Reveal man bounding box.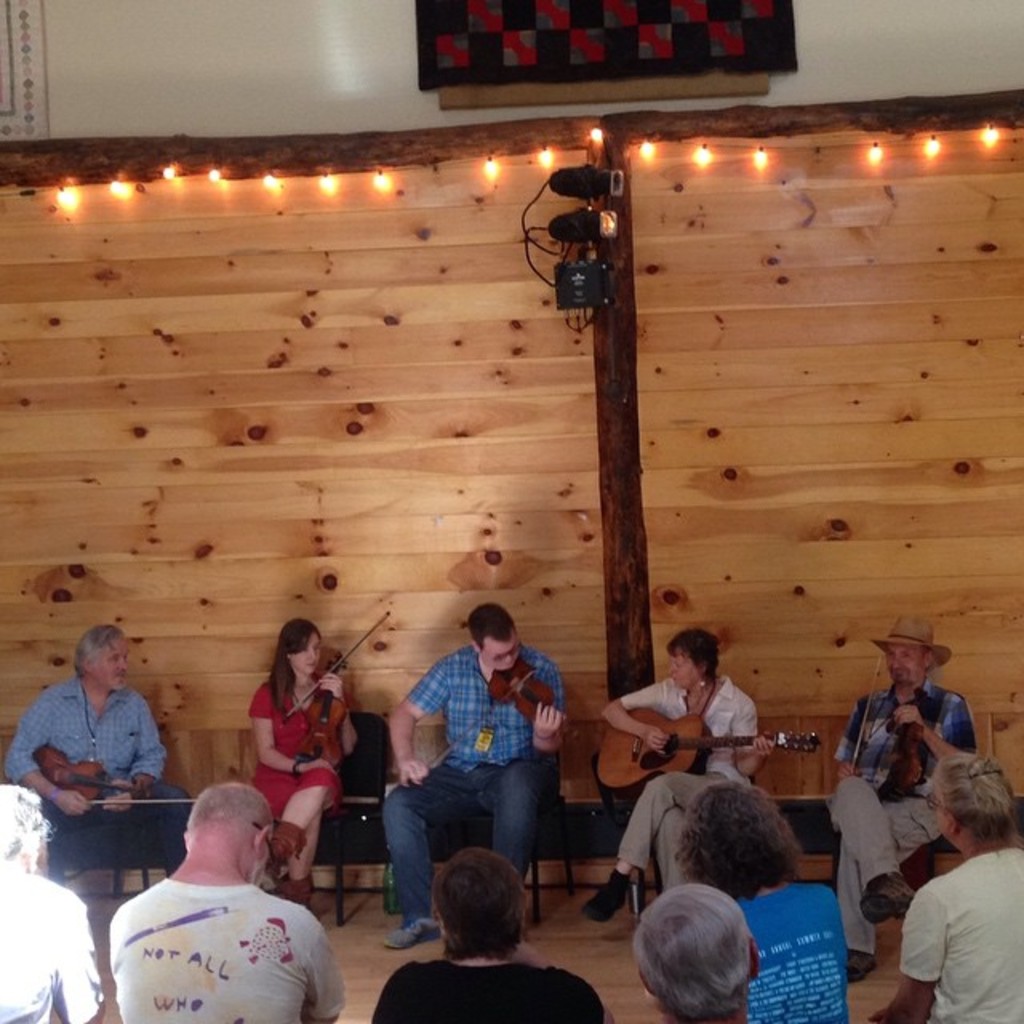
Revealed: detection(0, 778, 104, 1022).
